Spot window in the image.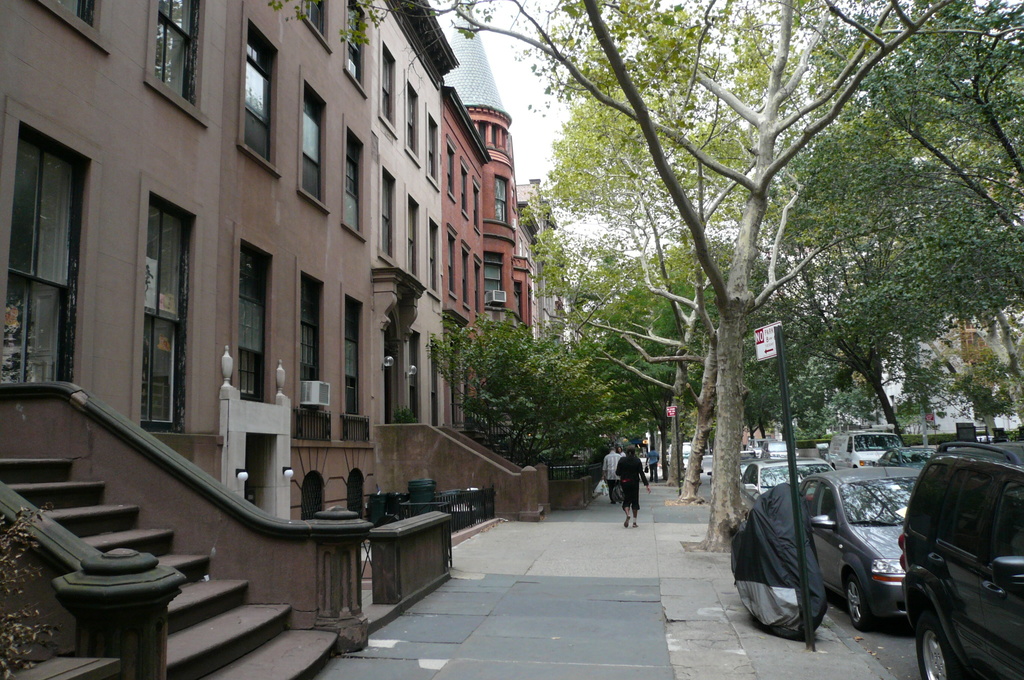
window found at pyautogui.locateOnScreen(297, 79, 327, 202).
